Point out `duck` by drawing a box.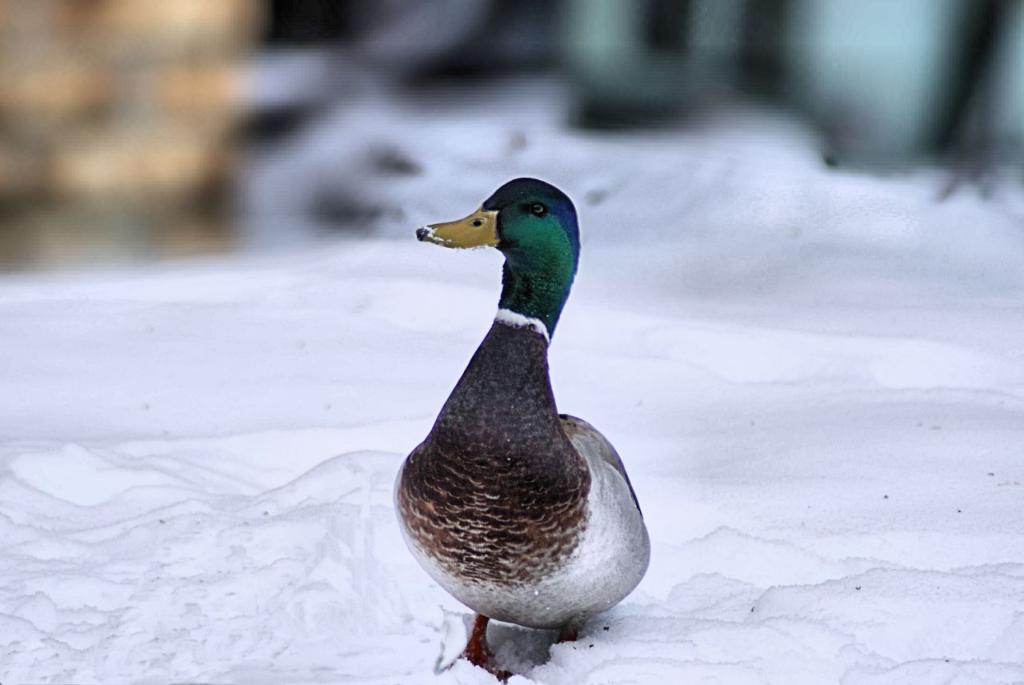
[383,171,661,678].
